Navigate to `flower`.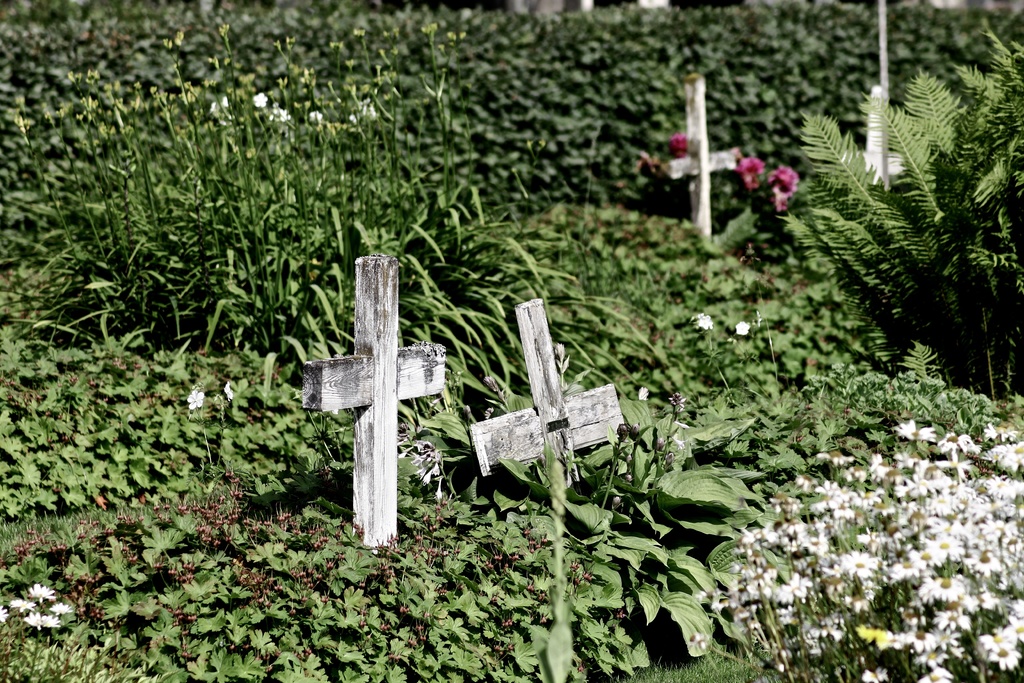
Navigation target: bbox=[271, 105, 293, 125].
